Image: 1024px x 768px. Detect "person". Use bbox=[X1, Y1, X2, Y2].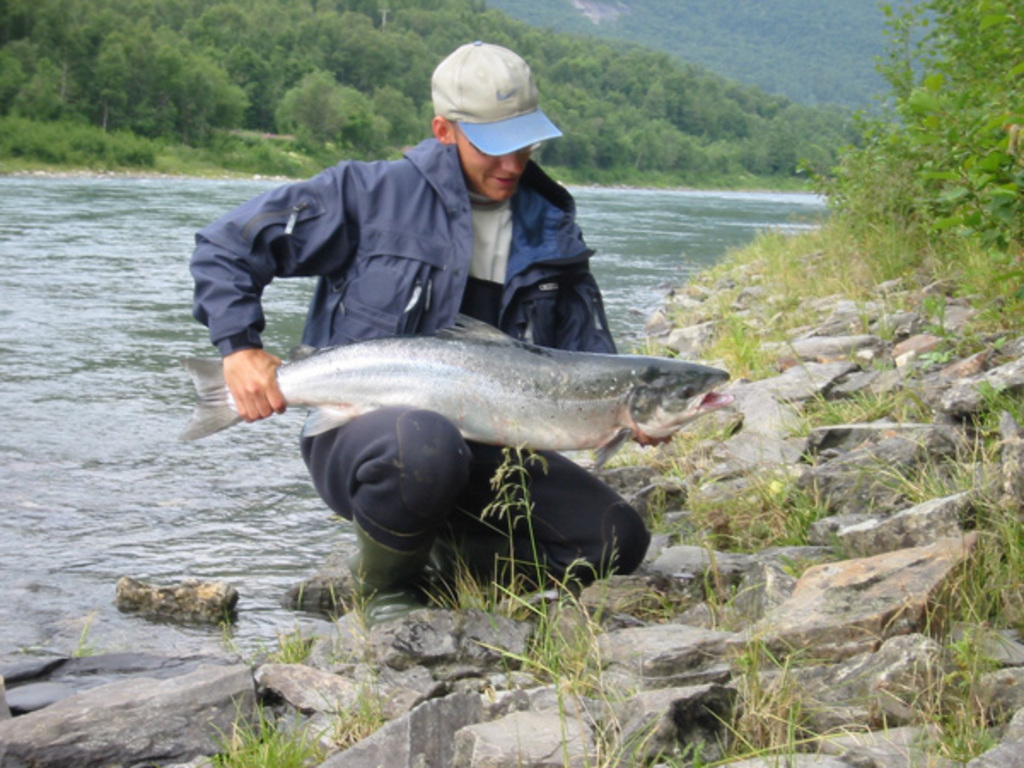
bbox=[189, 41, 672, 638].
